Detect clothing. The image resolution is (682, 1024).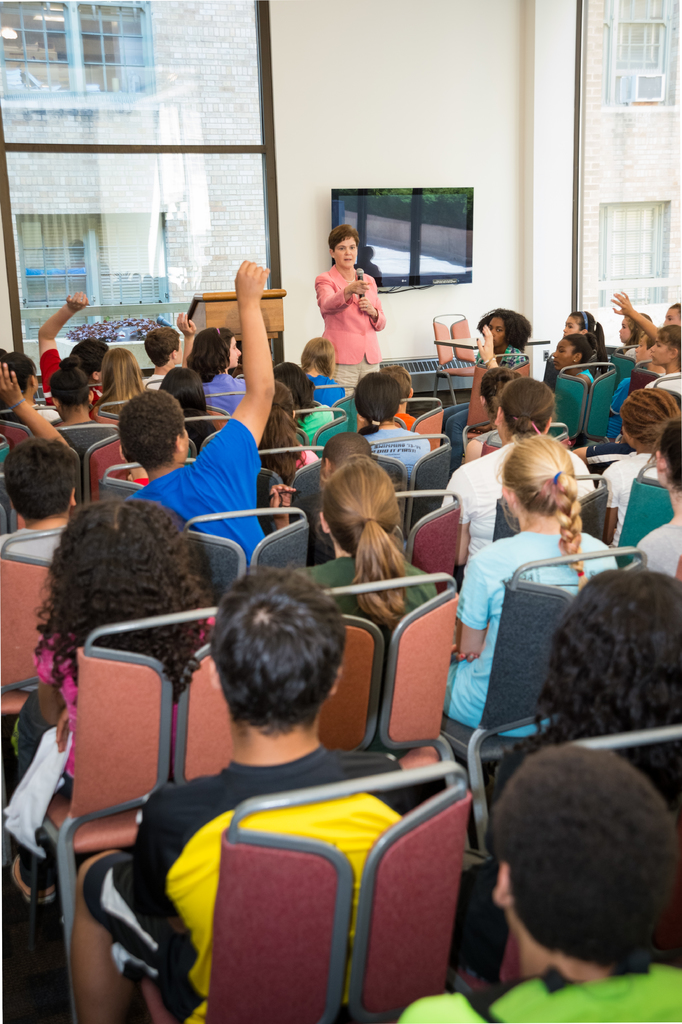
440 529 622 746.
